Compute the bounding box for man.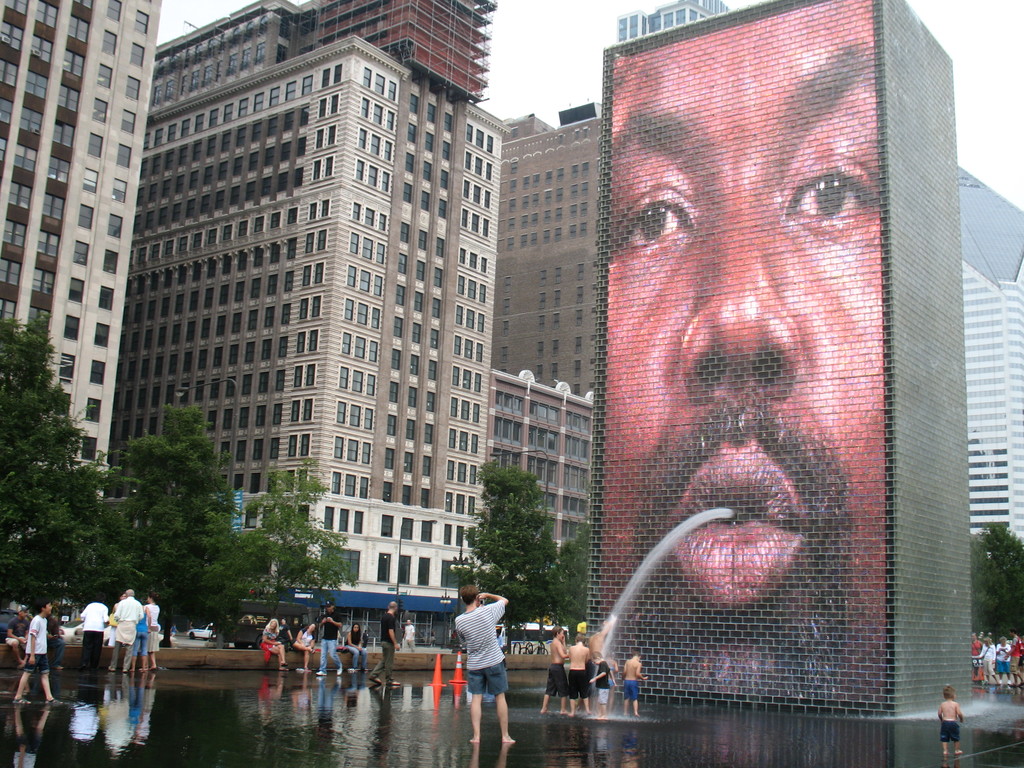
box(5, 604, 33, 667).
